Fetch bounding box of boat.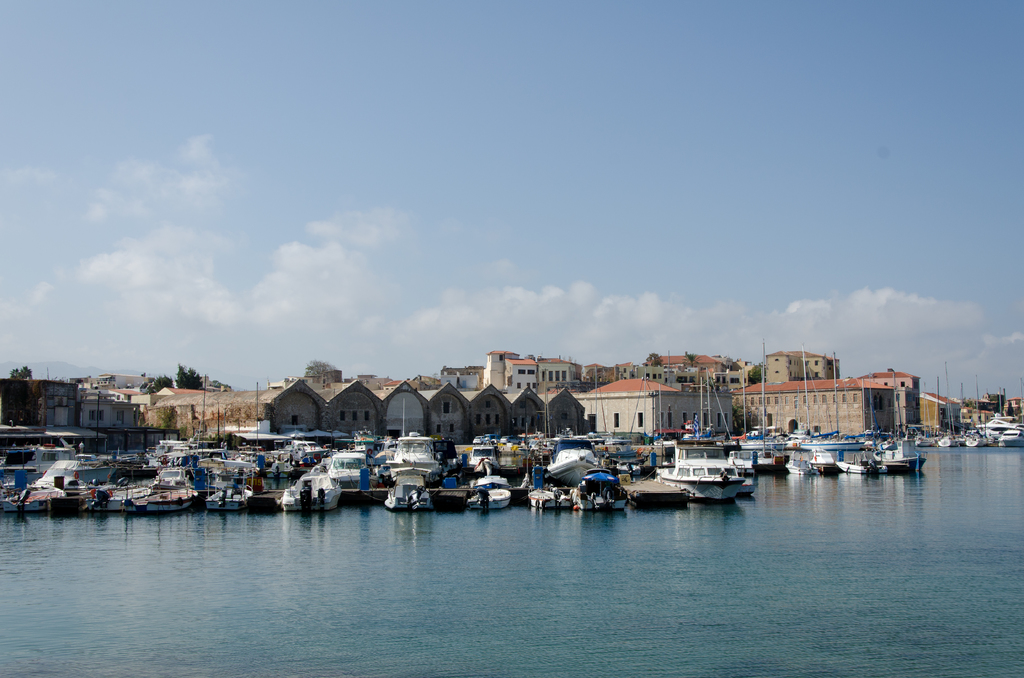
Bbox: (x1=726, y1=446, x2=762, y2=472).
